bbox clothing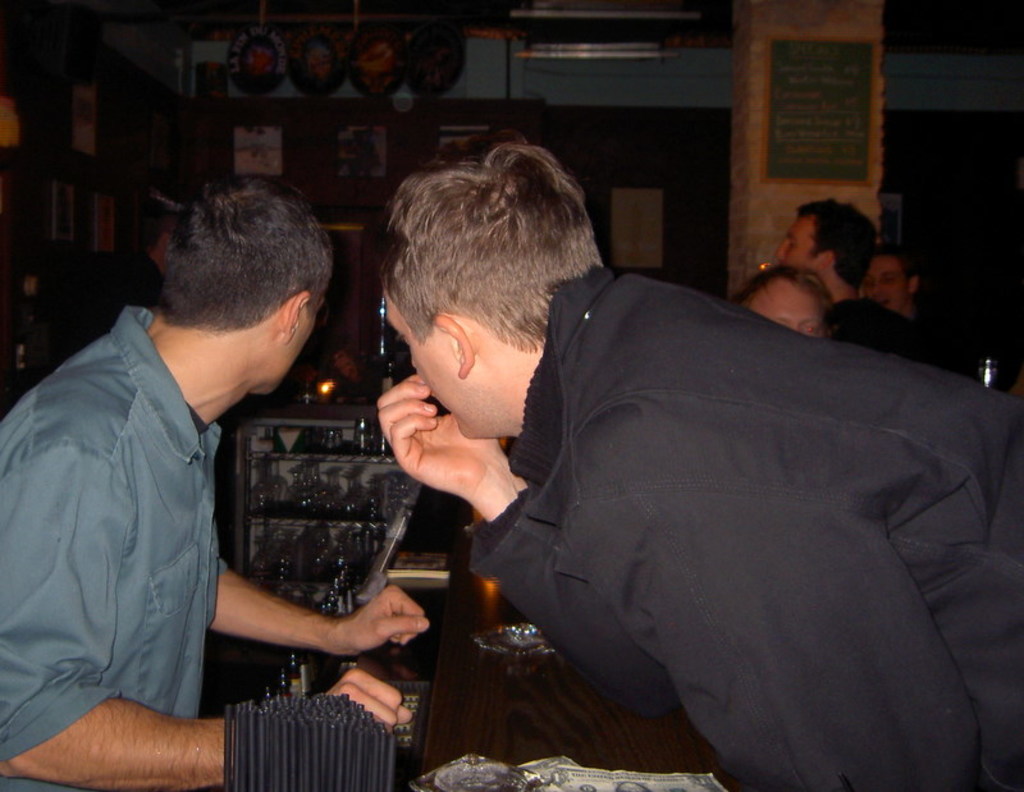
0, 301, 230, 791
